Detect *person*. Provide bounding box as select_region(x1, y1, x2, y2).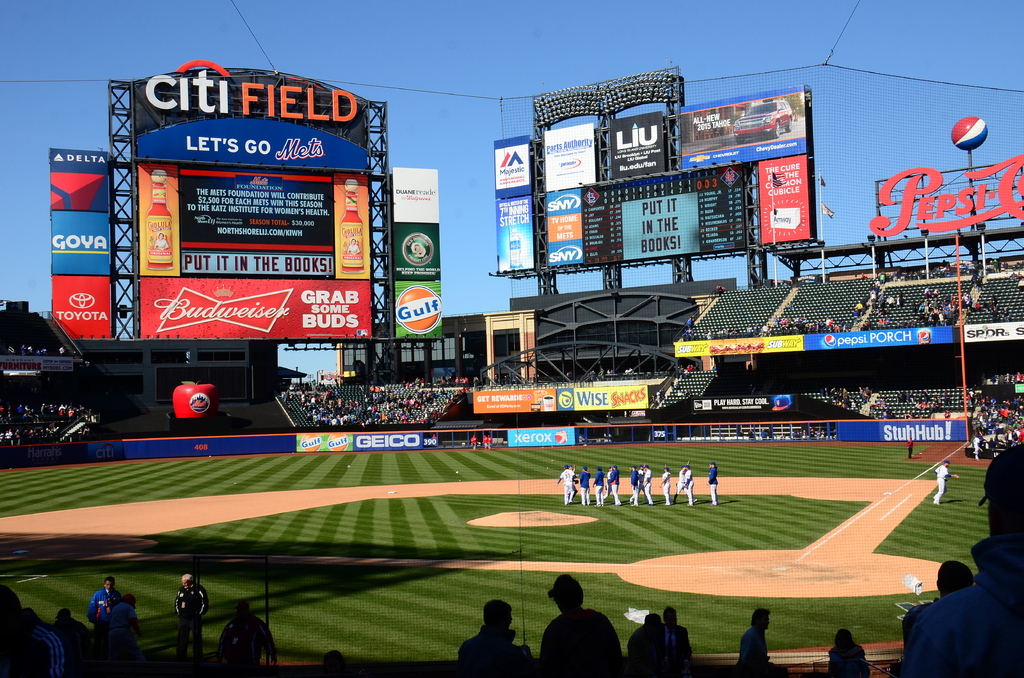
select_region(675, 375, 680, 389).
